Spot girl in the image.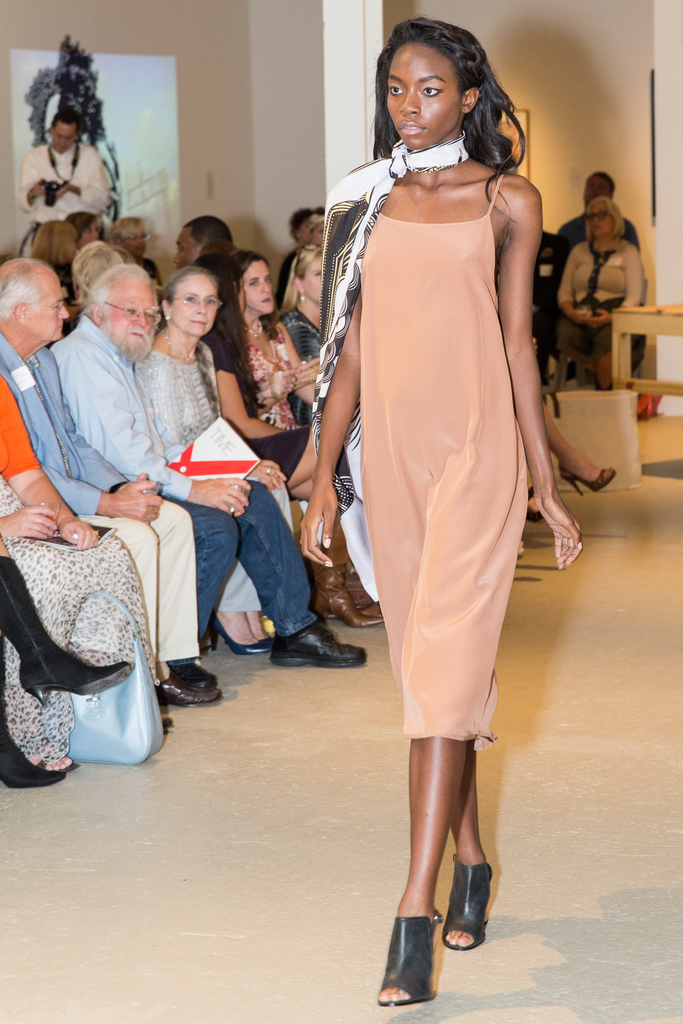
girl found at region(207, 253, 381, 628).
